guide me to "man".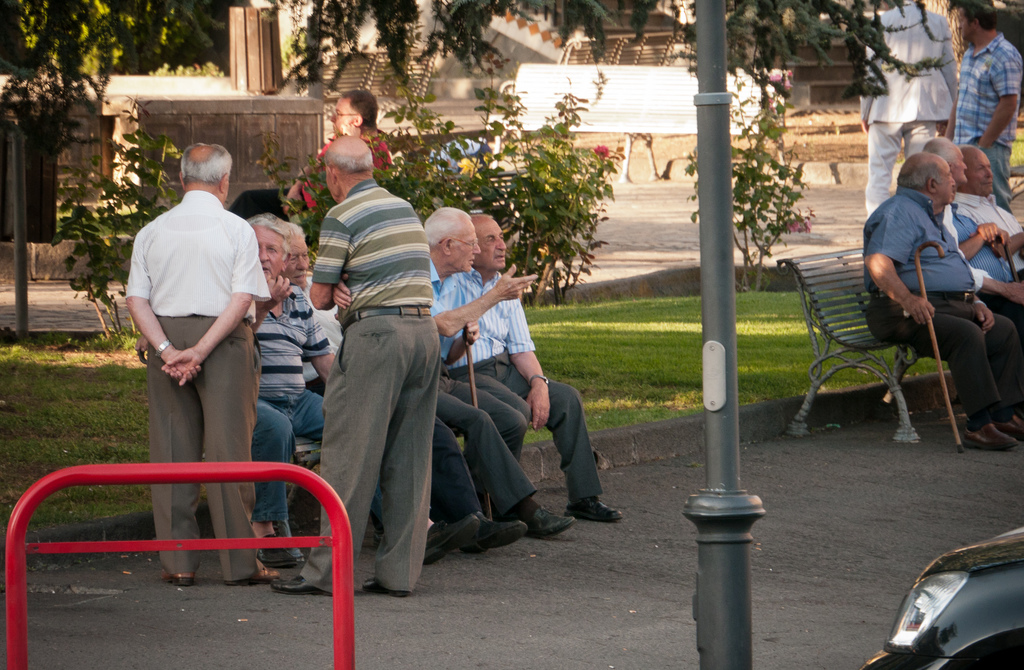
Guidance: select_region(449, 214, 621, 523).
